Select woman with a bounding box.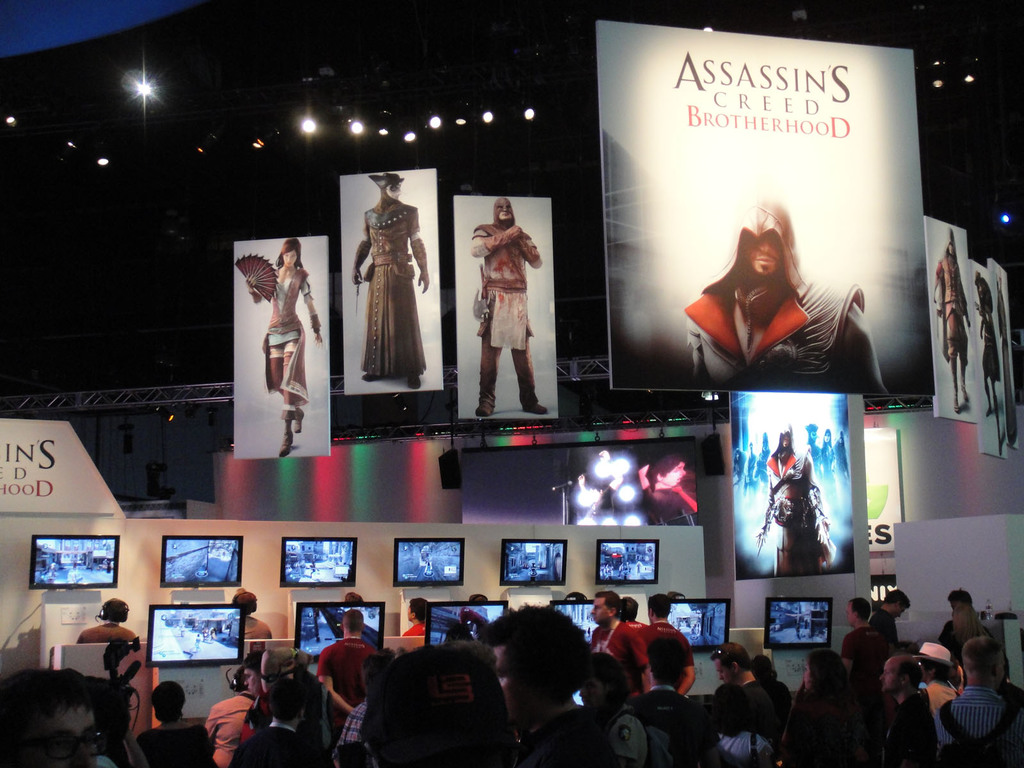
[left=93, top=680, right=138, bottom=767].
